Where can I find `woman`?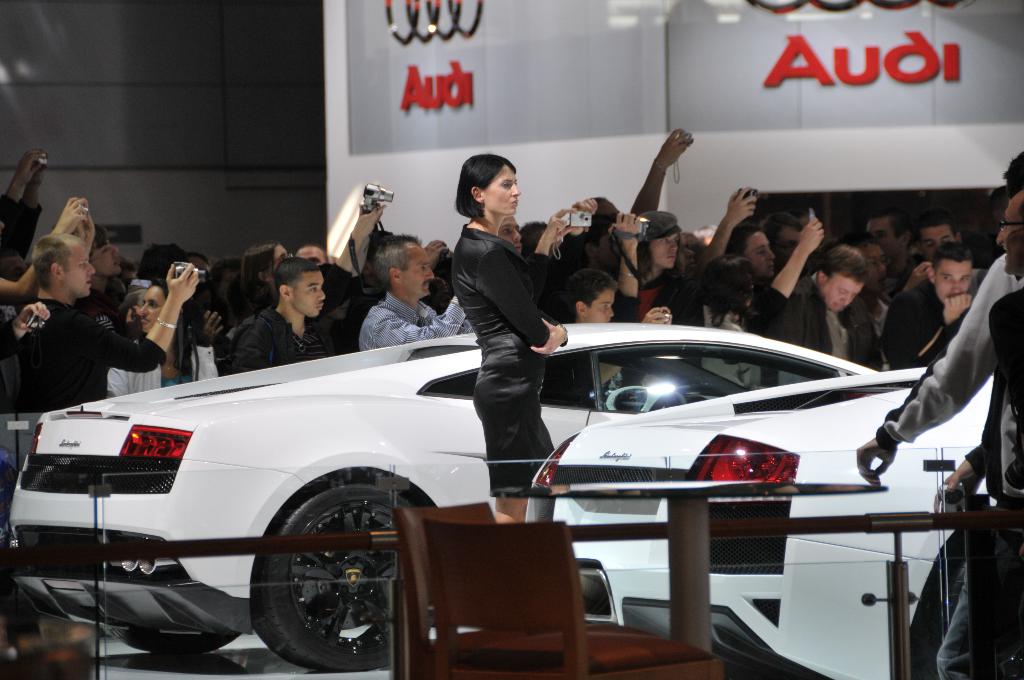
You can find it at Rect(445, 145, 566, 482).
